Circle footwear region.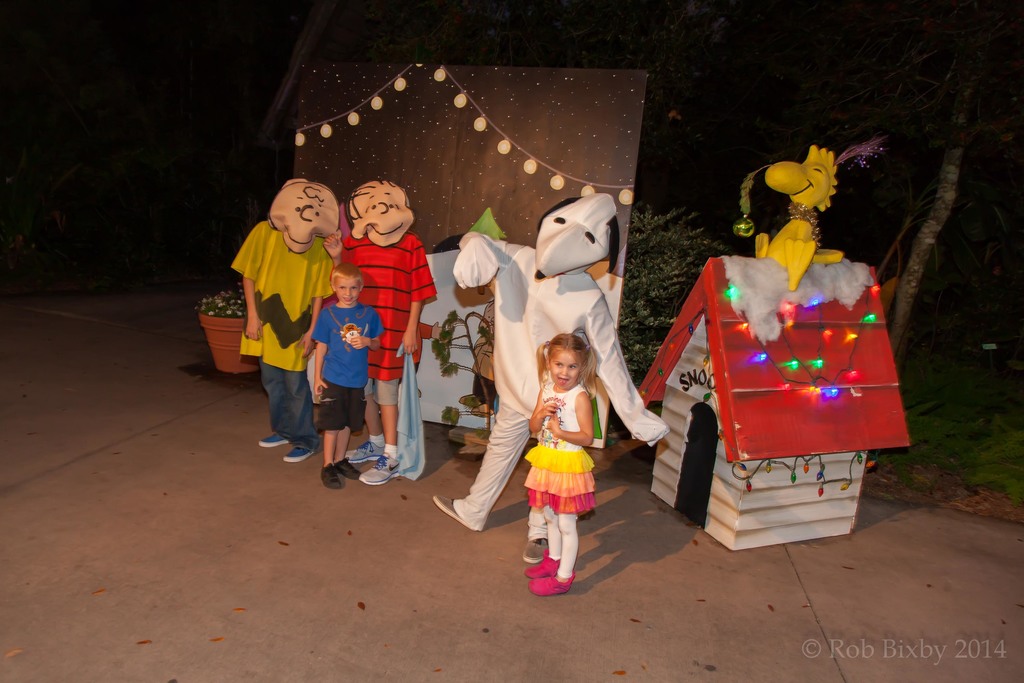
Region: (285, 443, 317, 459).
